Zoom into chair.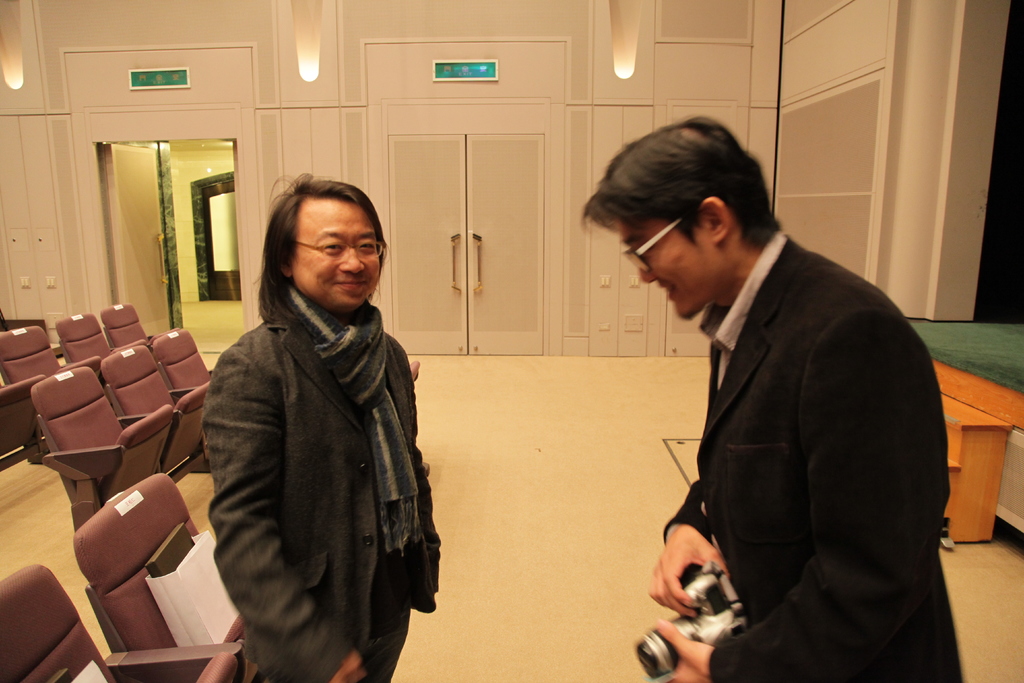
Zoom target: bbox=[0, 559, 241, 682].
